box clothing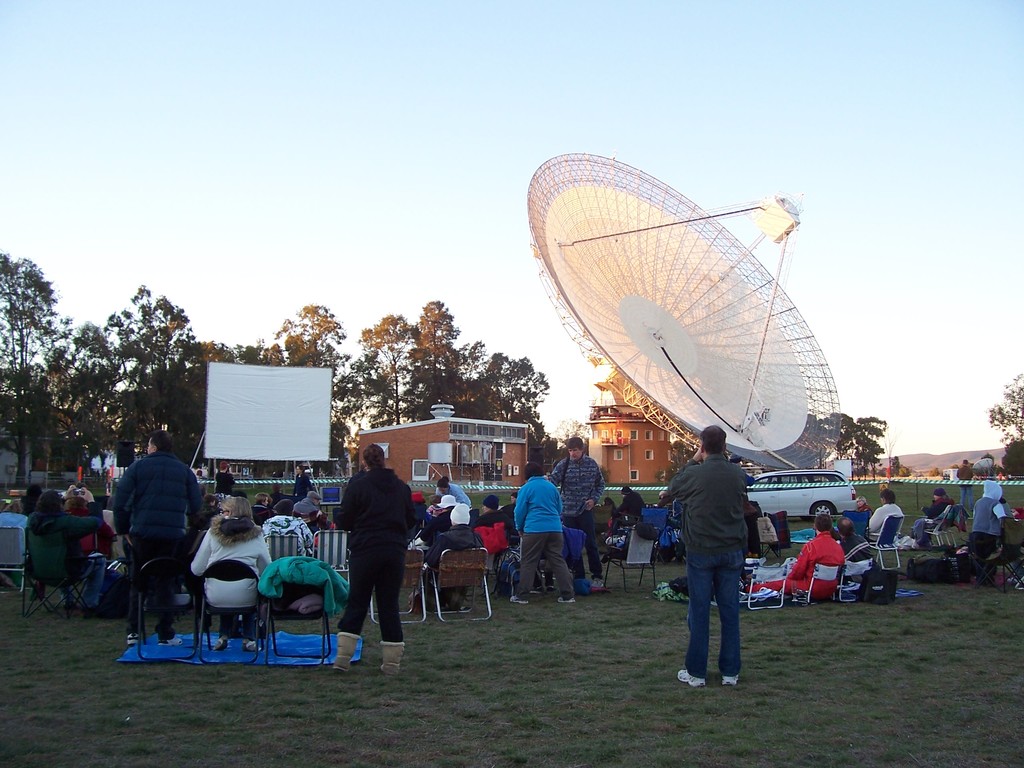
753/529/844/600
